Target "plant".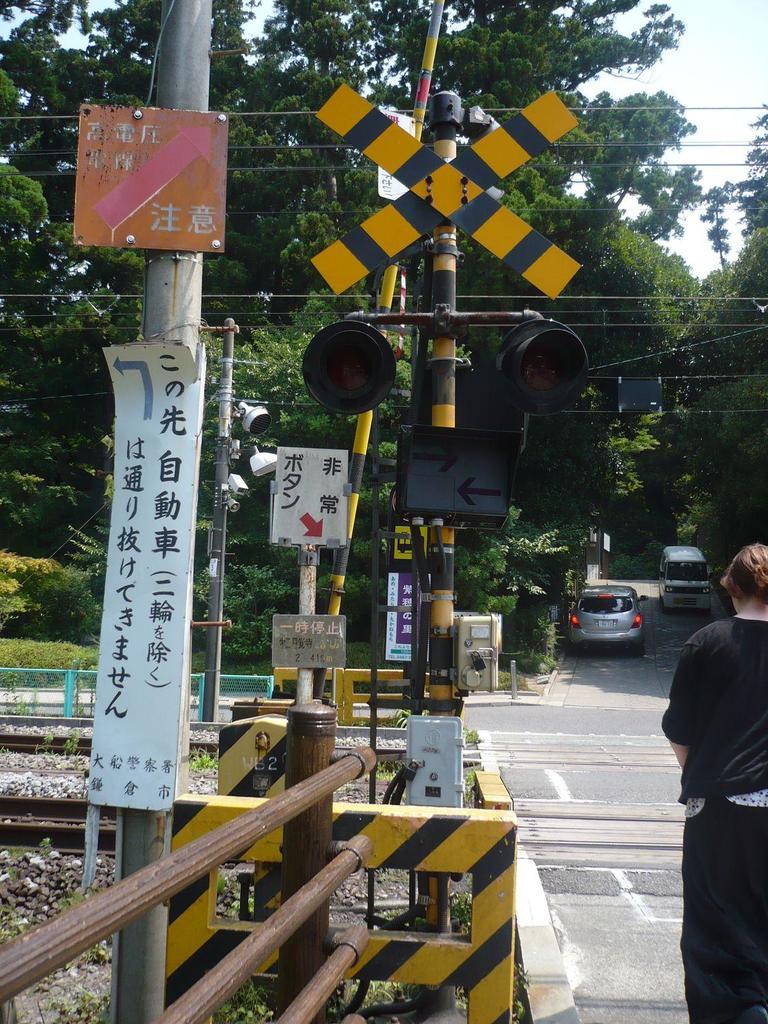
Target region: locate(2, 692, 39, 717).
